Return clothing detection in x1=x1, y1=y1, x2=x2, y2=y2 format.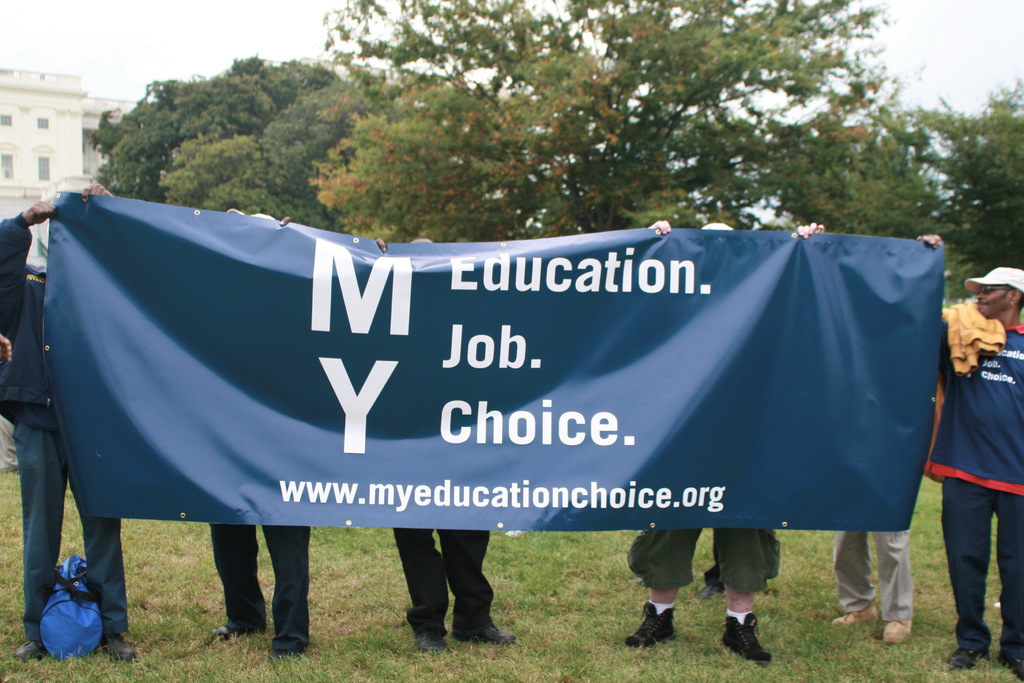
x1=396, y1=531, x2=490, y2=634.
